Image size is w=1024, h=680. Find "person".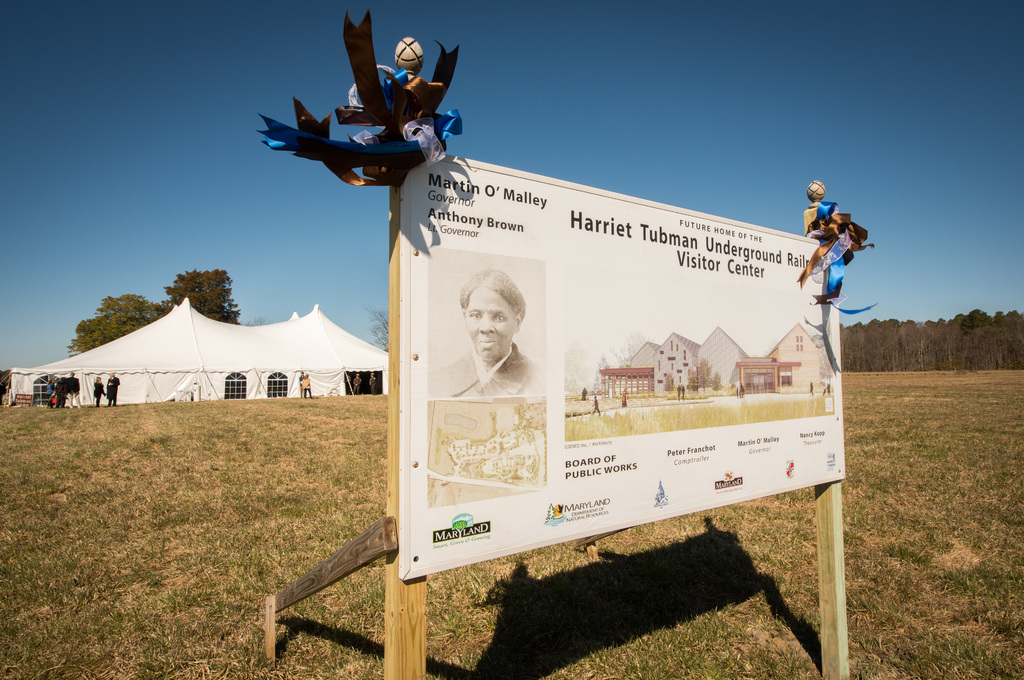
{"x1": 95, "y1": 375, "x2": 107, "y2": 409}.
